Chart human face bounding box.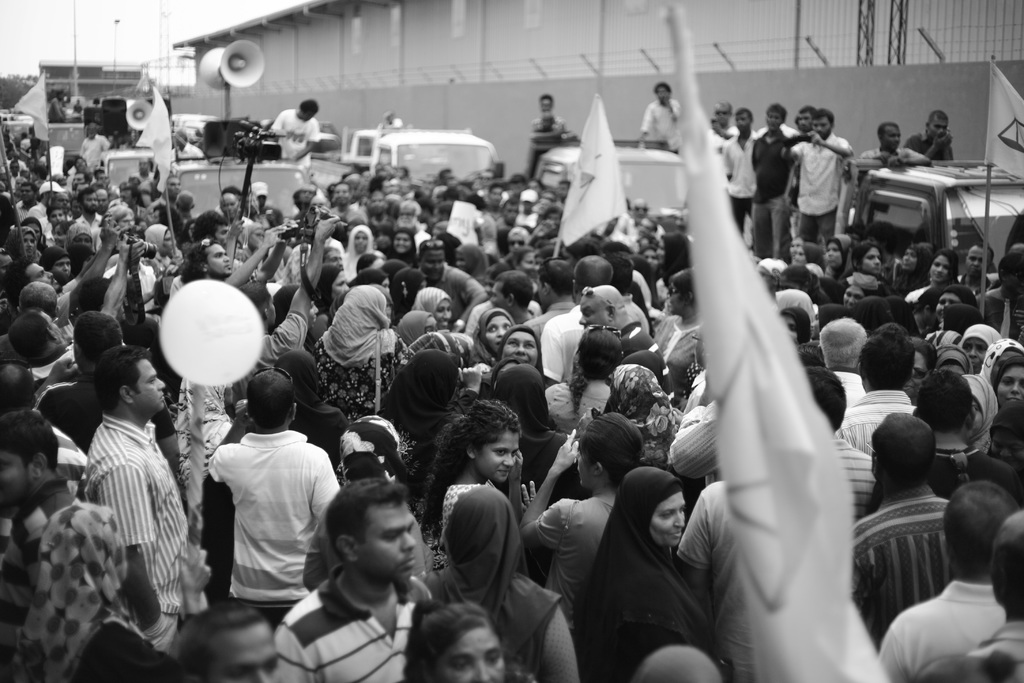
Charted: 137/361/163/413.
